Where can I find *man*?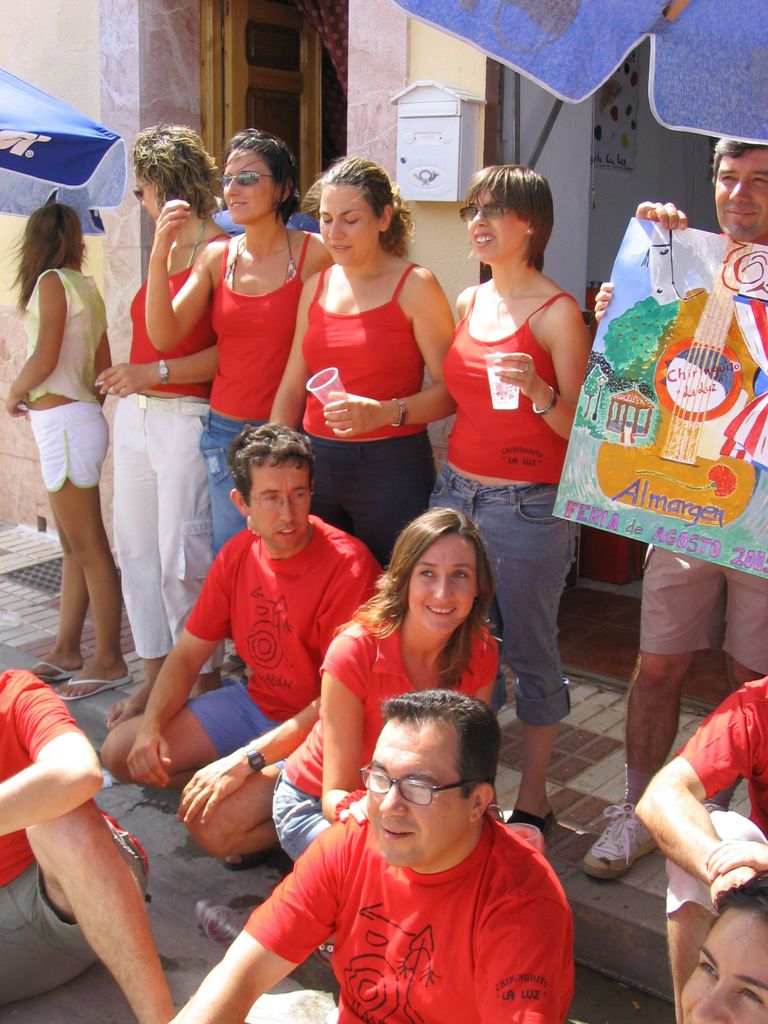
You can find it at Rect(582, 138, 767, 883).
